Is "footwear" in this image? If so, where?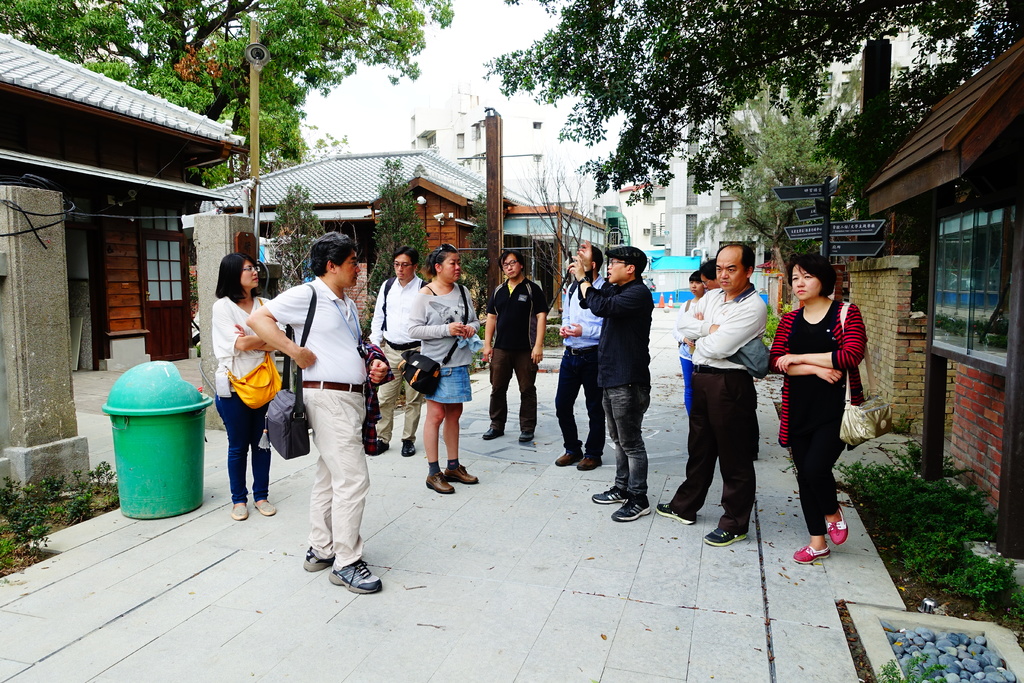
Yes, at (422,466,455,494).
